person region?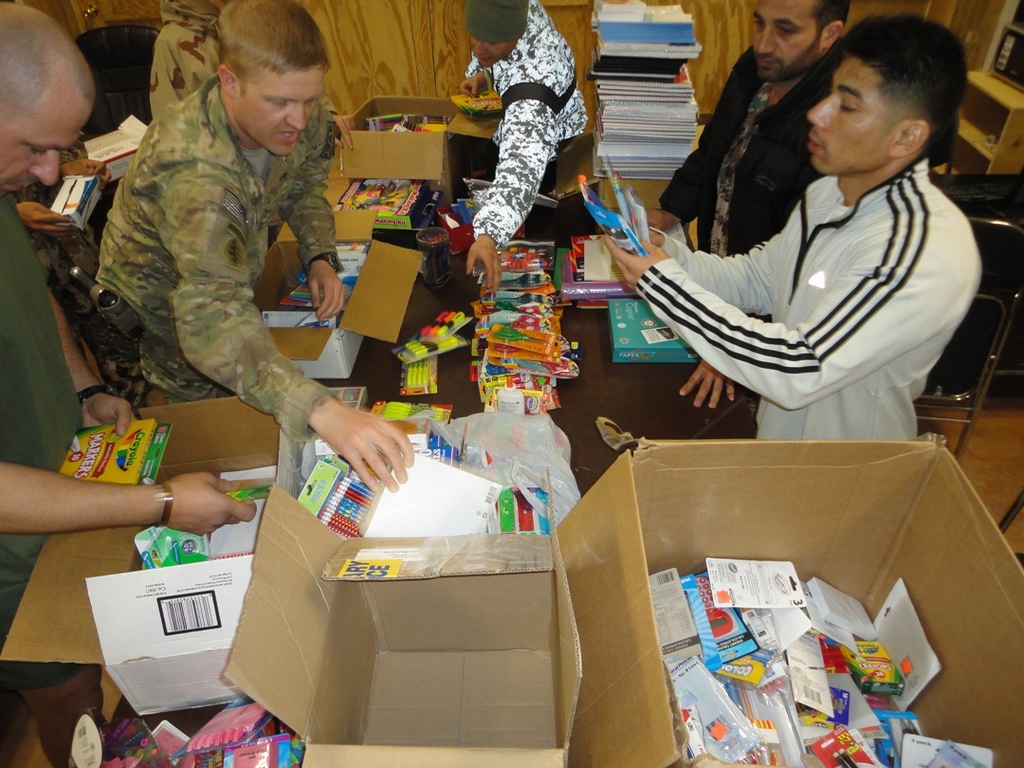
crop(0, 0, 260, 767)
